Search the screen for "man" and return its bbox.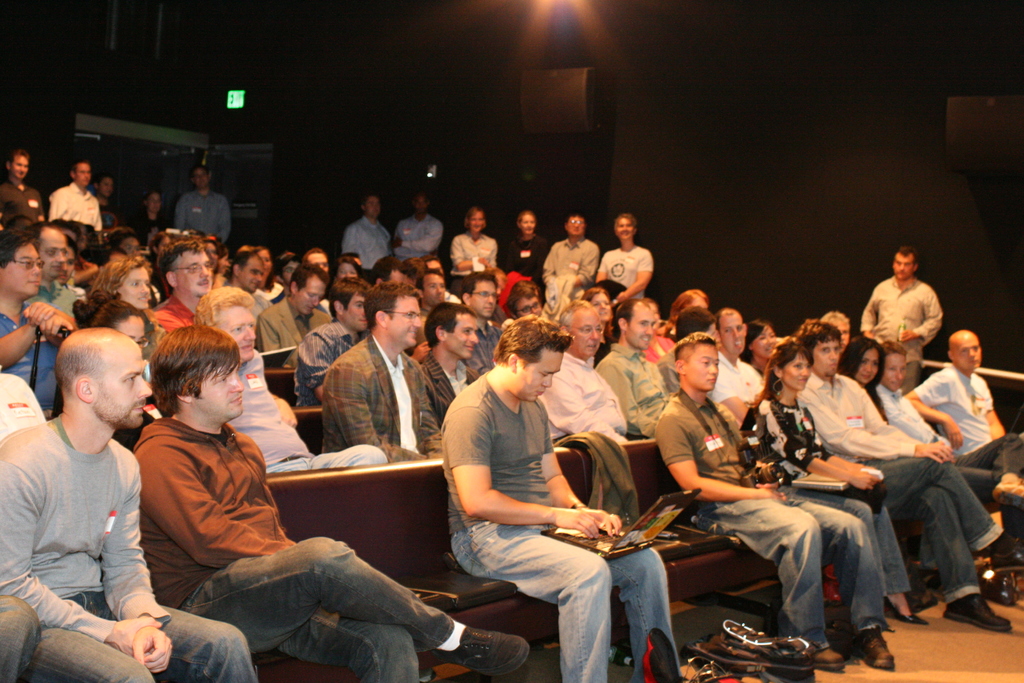
Found: box=[416, 307, 488, 455].
